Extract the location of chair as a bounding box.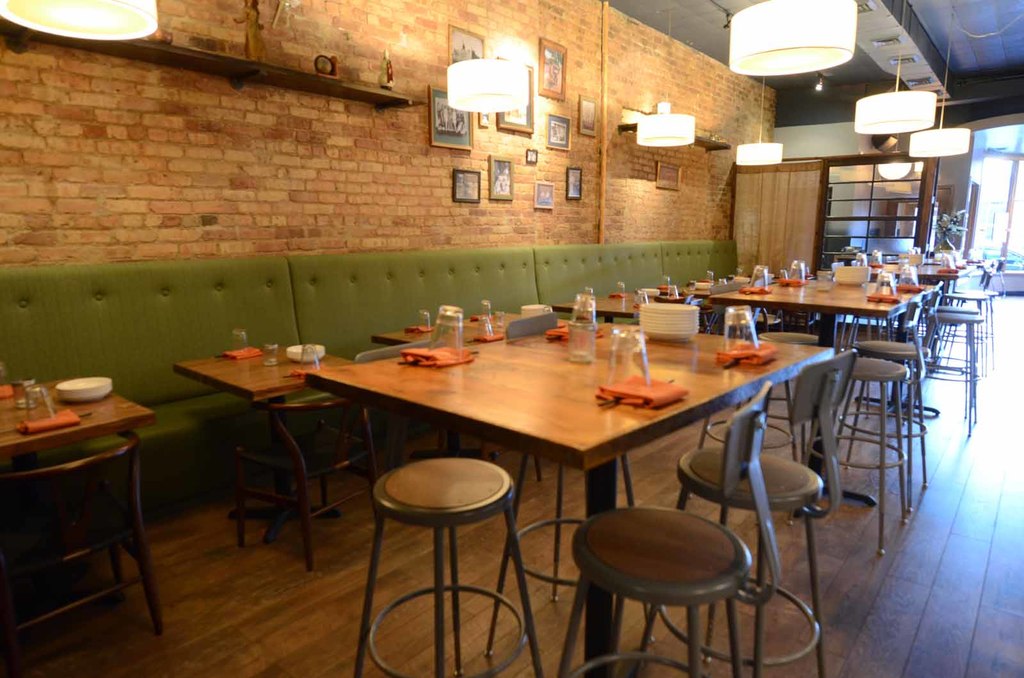
region(0, 428, 166, 677).
